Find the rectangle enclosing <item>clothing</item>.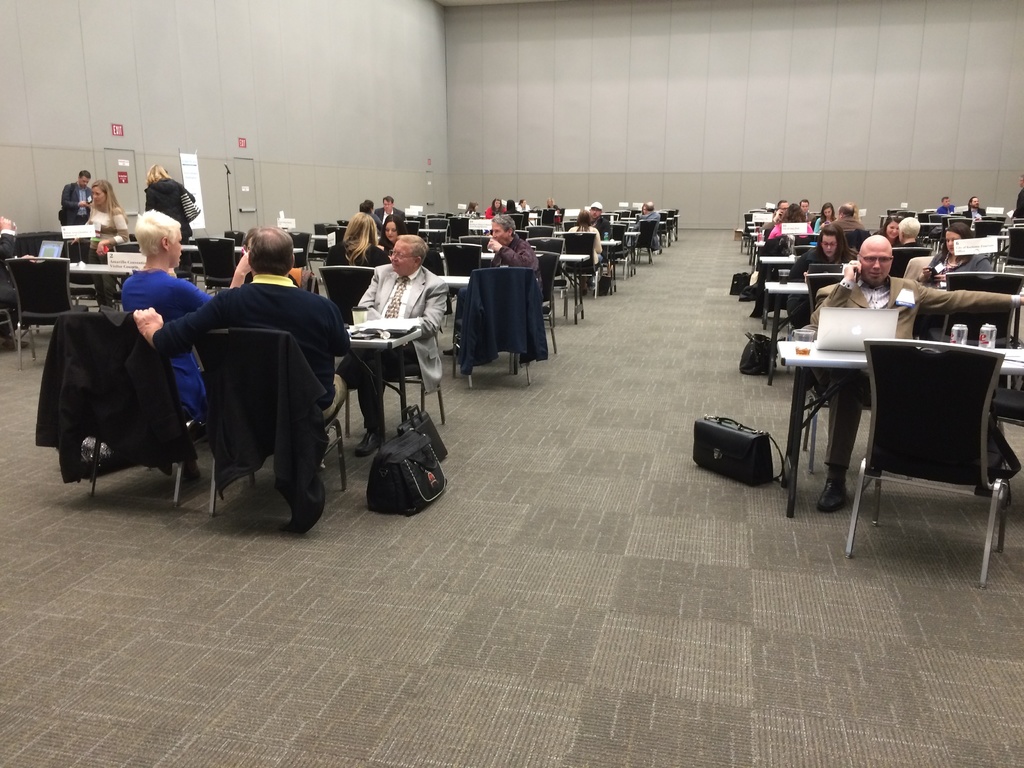
<region>118, 264, 215, 419</region>.
